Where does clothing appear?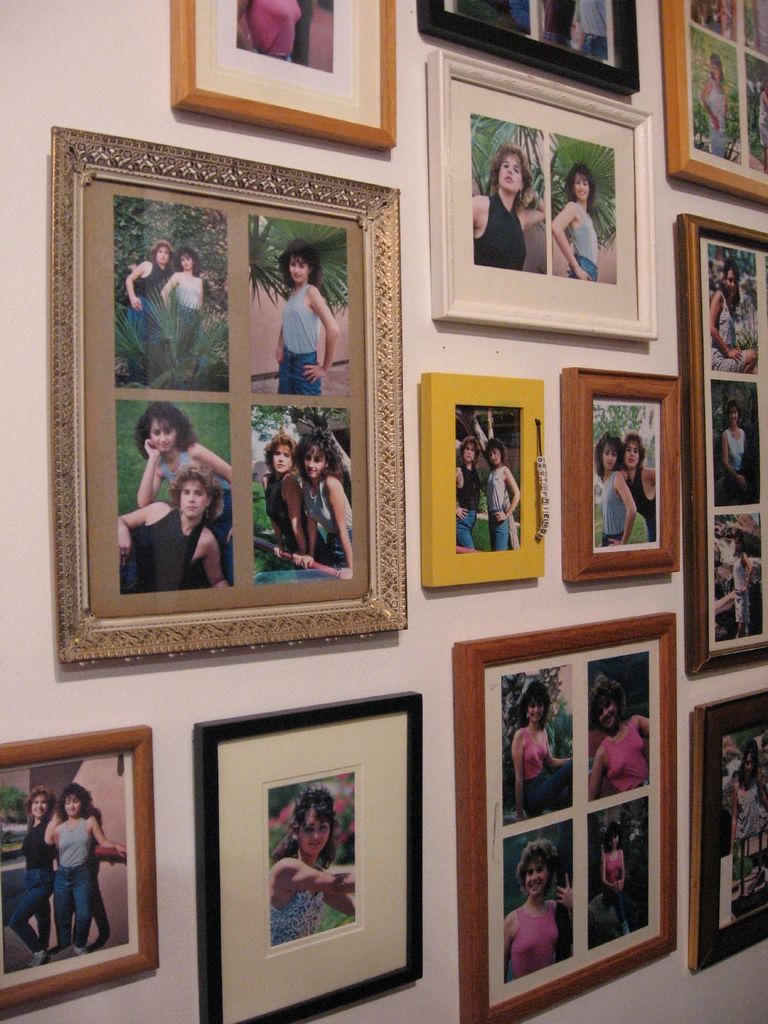
Appears at bbox=(484, 466, 509, 550).
